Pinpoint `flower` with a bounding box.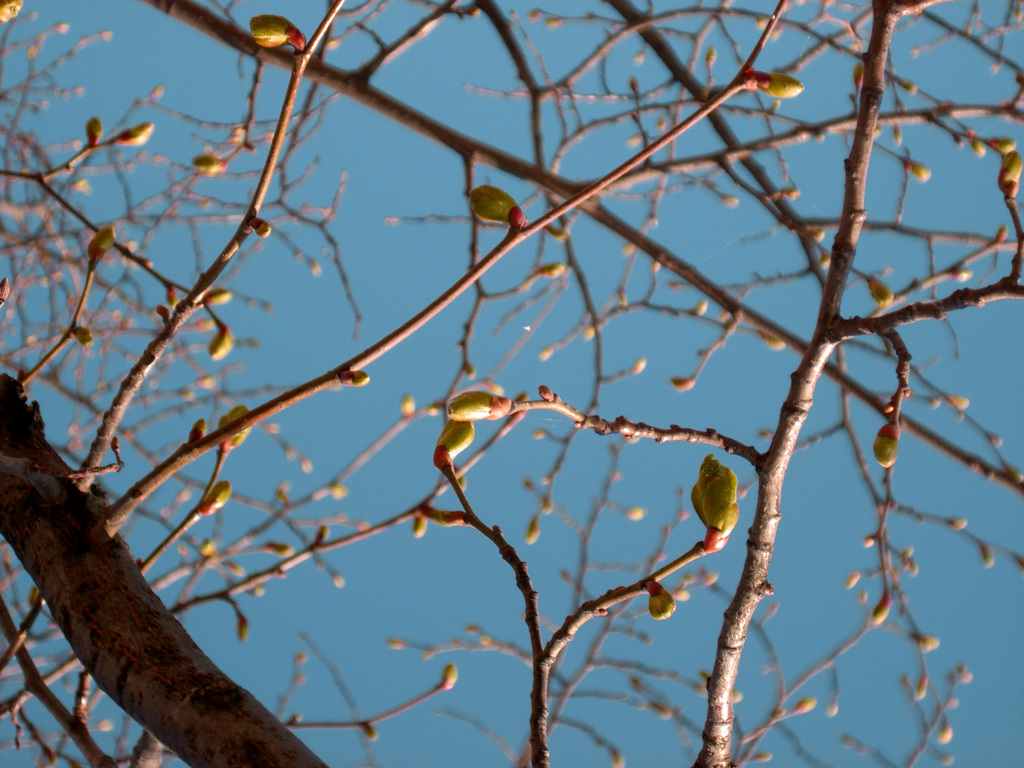
bbox(88, 225, 117, 267).
